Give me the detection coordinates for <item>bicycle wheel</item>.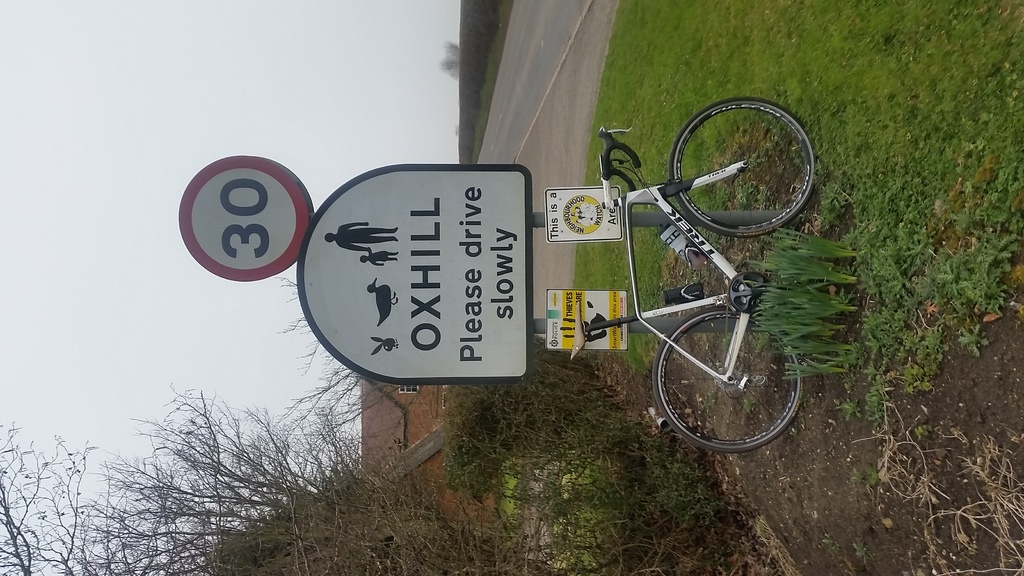
rect(657, 92, 816, 231).
